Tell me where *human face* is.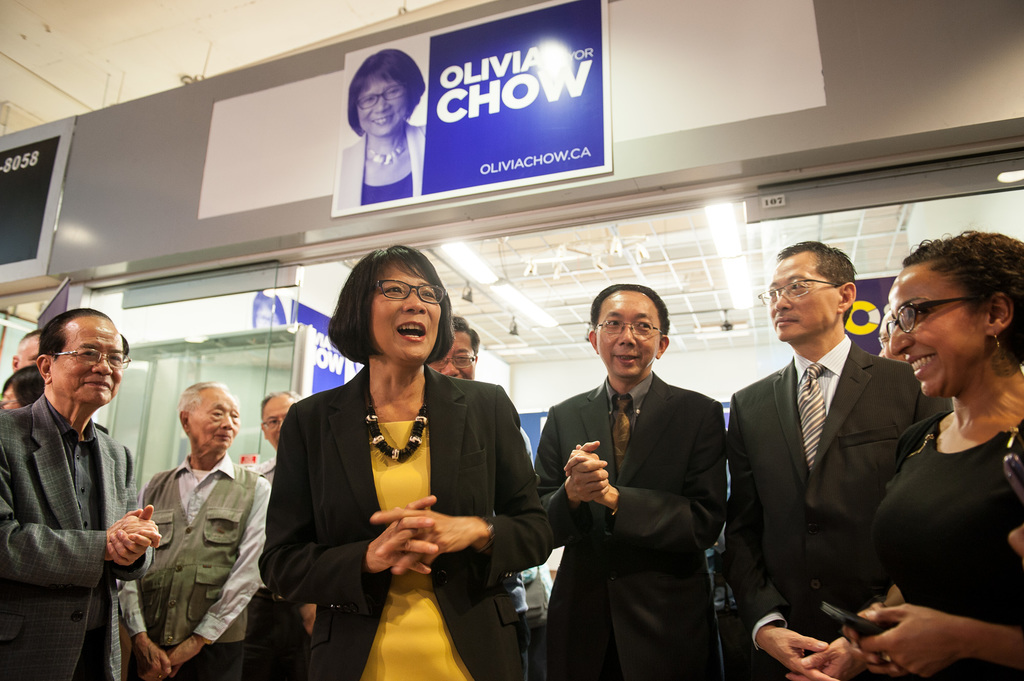
*human face* is at 189/394/241/451.
